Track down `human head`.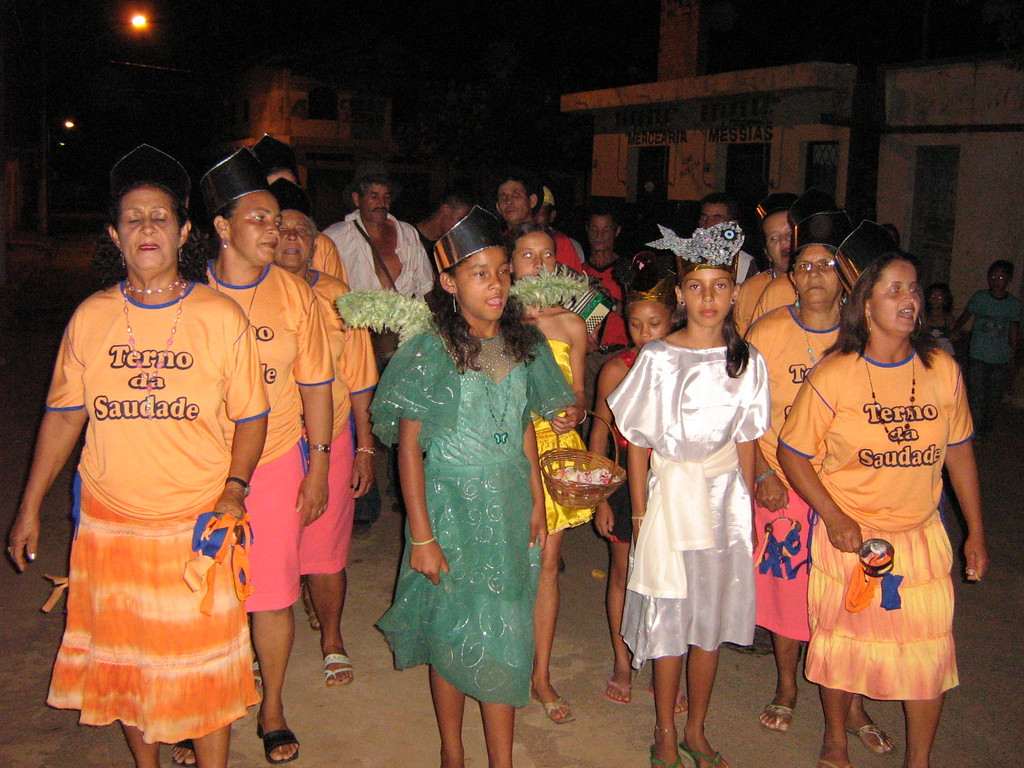
Tracked to {"x1": 276, "y1": 202, "x2": 319, "y2": 268}.
